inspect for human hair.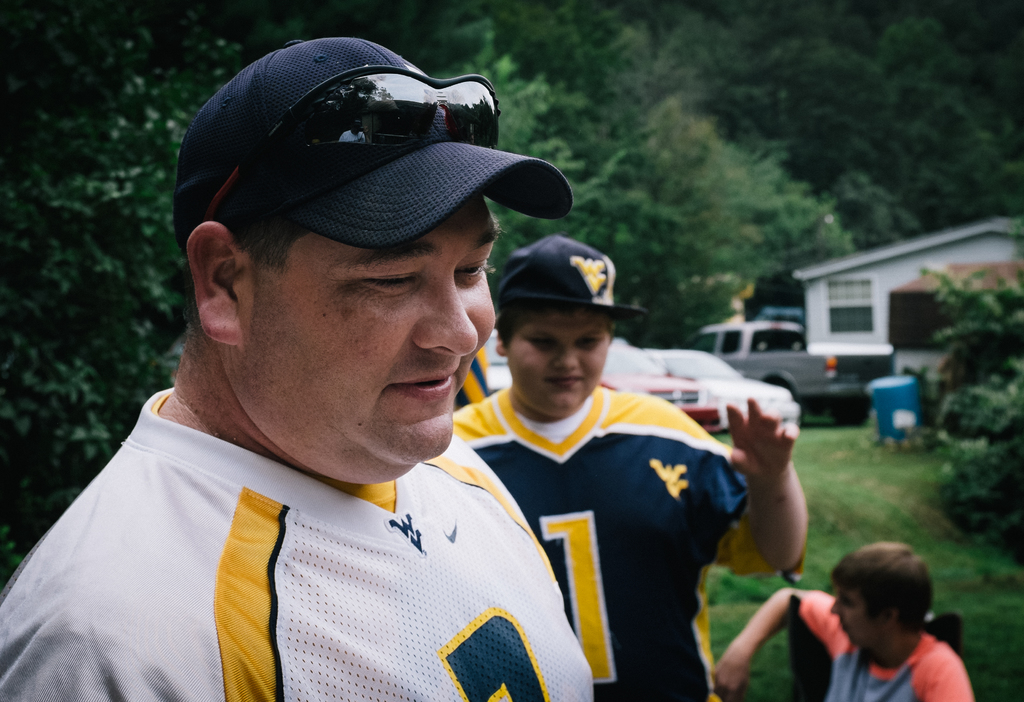
Inspection: x1=493, y1=300, x2=609, y2=351.
